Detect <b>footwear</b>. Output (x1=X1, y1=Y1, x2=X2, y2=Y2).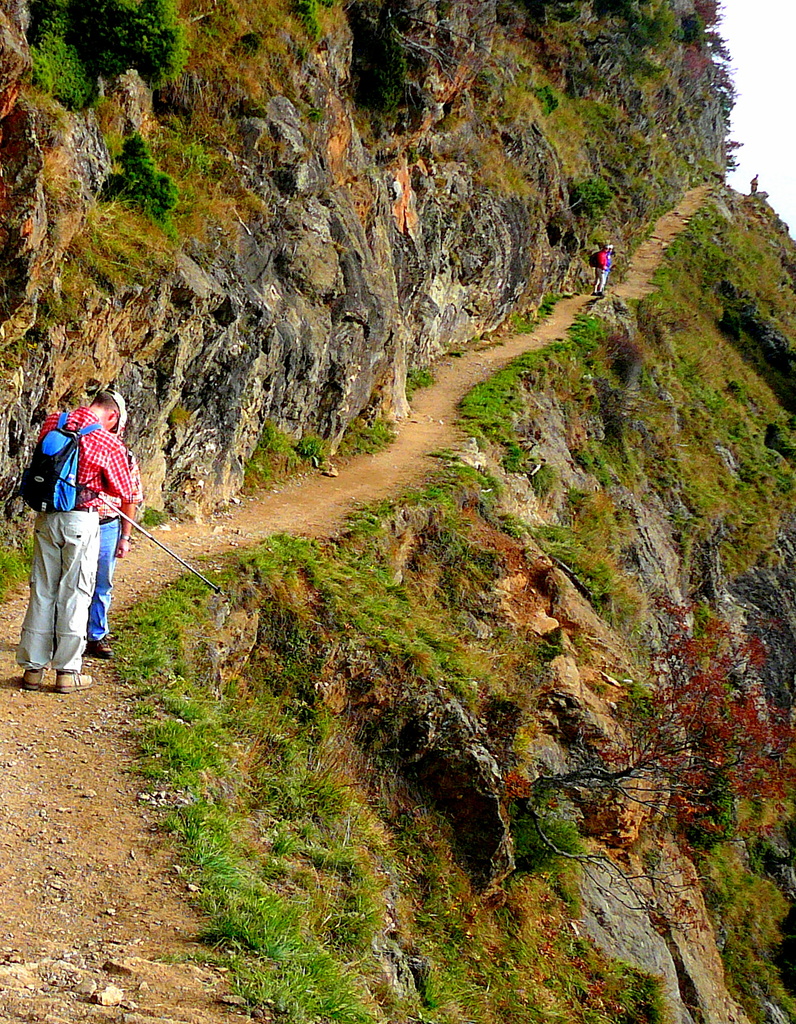
(x1=52, y1=671, x2=96, y2=697).
